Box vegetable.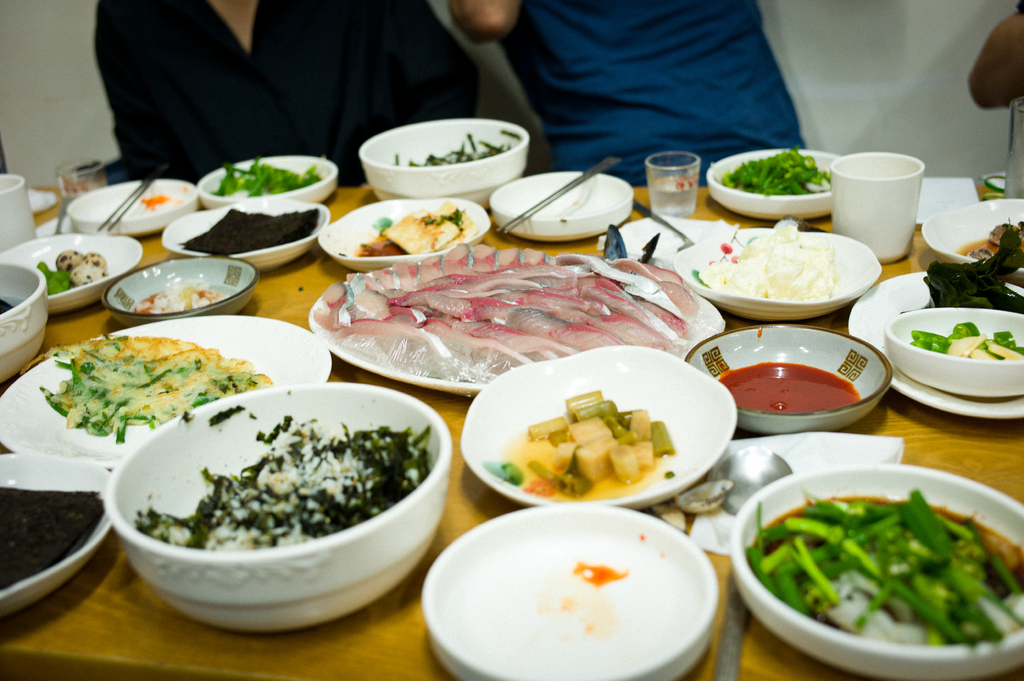
[33, 259, 72, 300].
